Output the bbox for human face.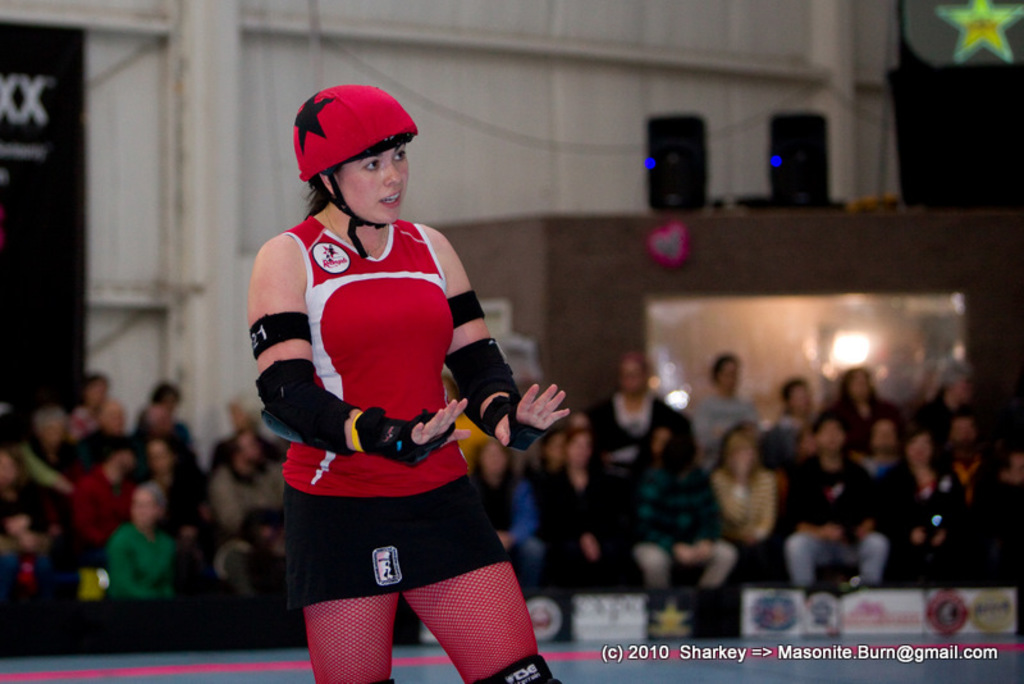
(819, 427, 844, 451).
